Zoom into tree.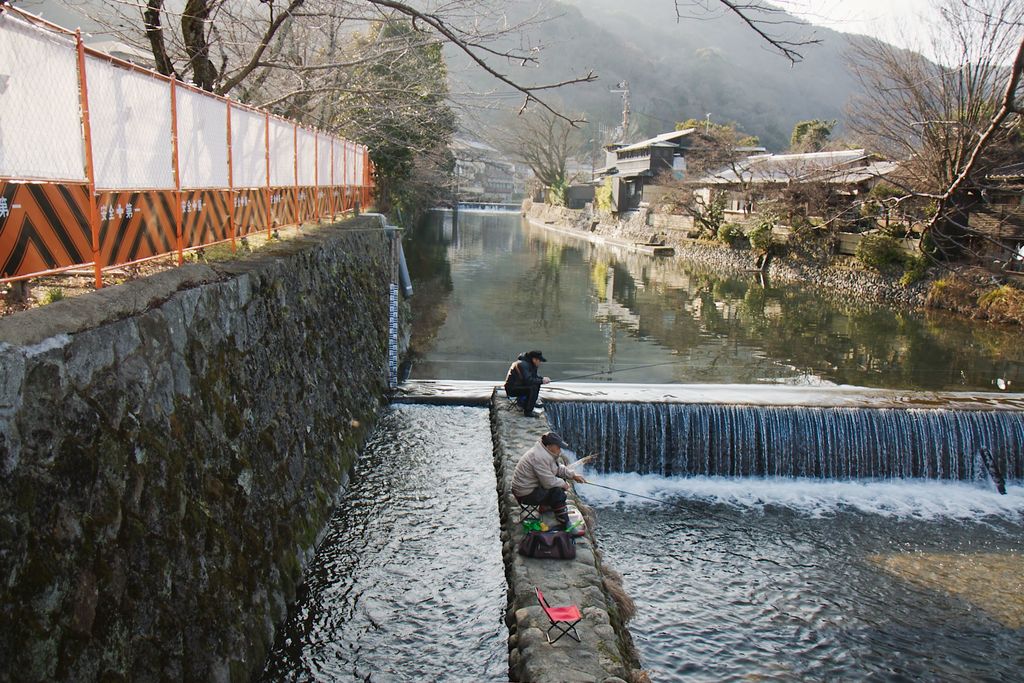
Zoom target: <bbox>817, 30, 996, 226</bbox>.
